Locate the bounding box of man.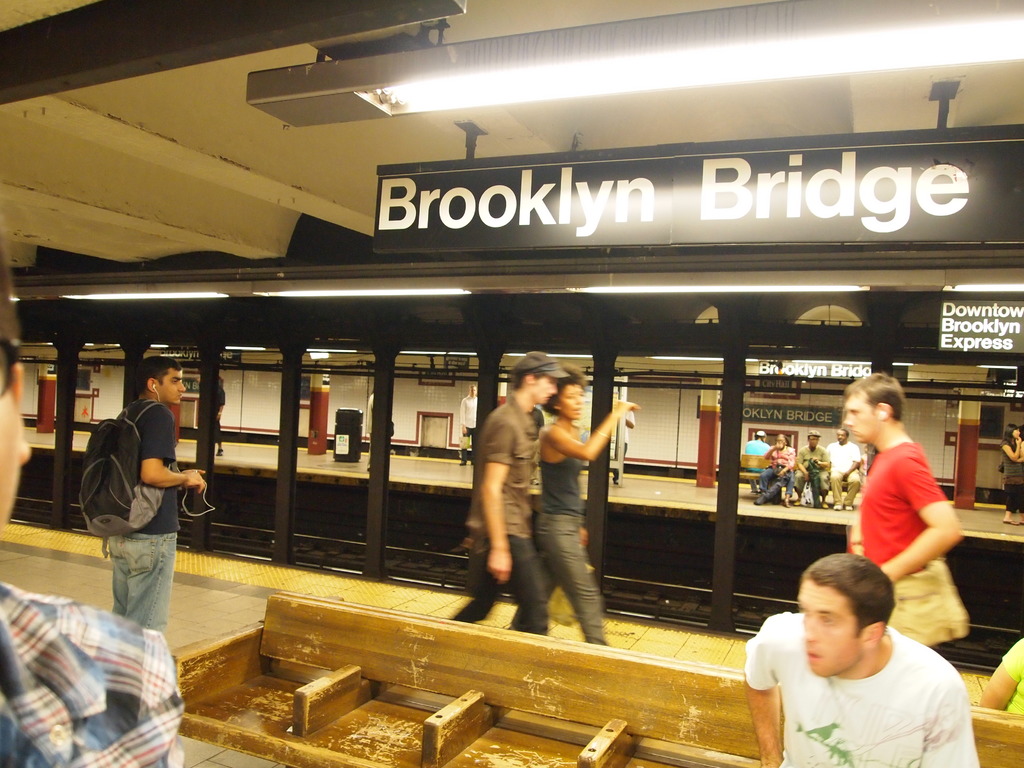
Bounding box: [x1=796, y1=430, x2=834, y2=507].
